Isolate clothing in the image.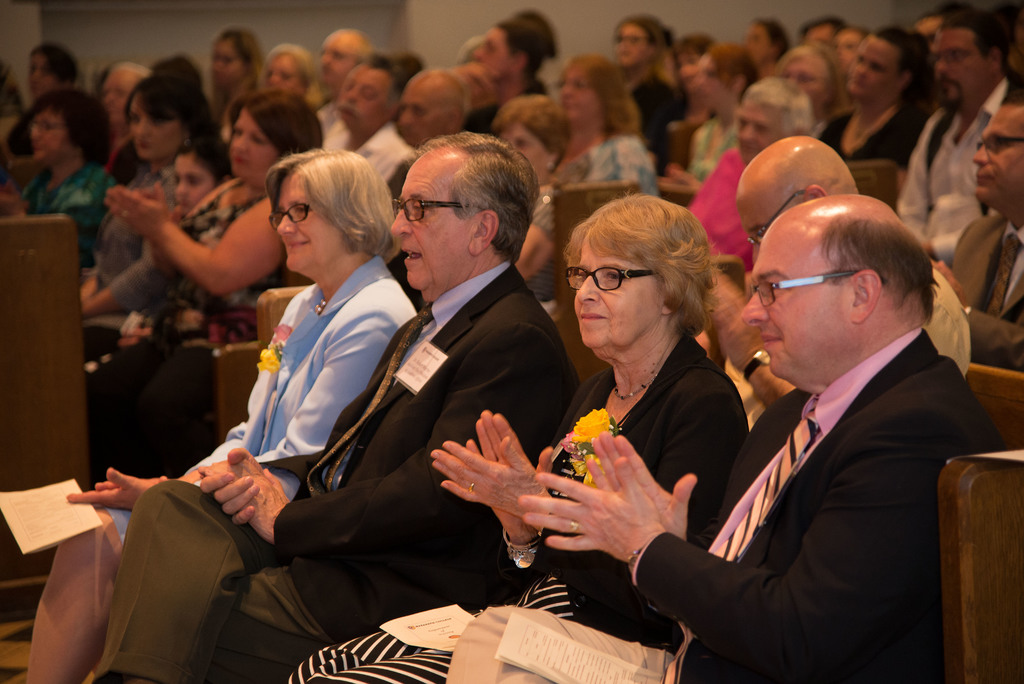
Isolated region: 555 127 662 204.
